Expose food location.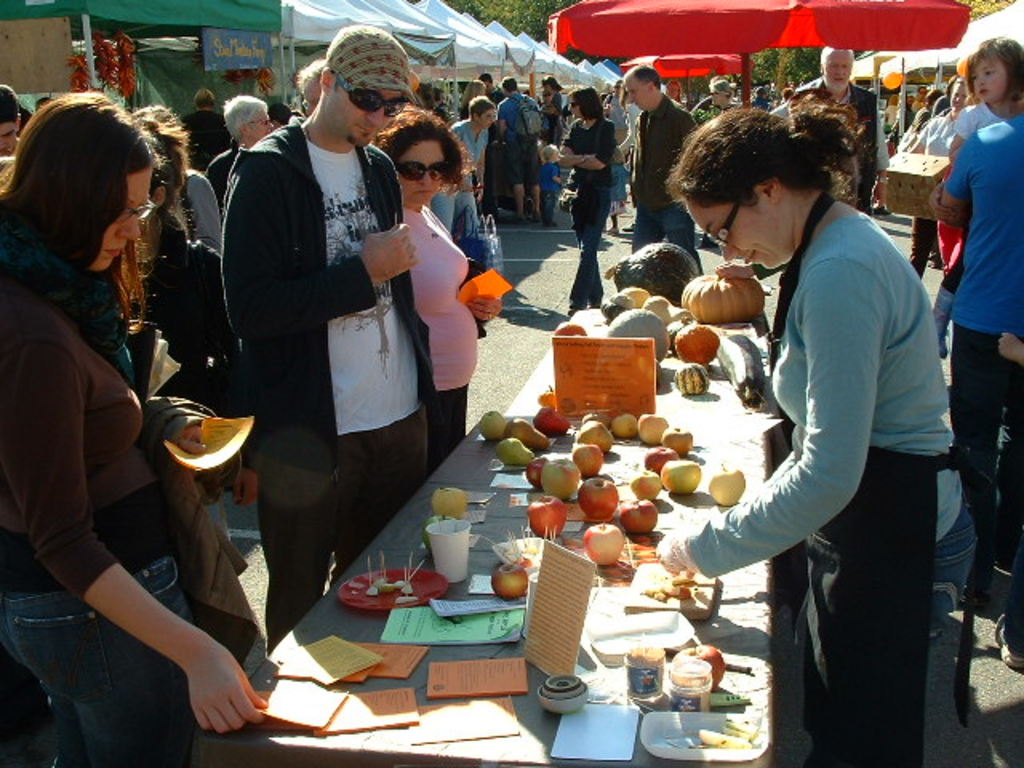
Exposed at region(426, 483, 469, 514).
